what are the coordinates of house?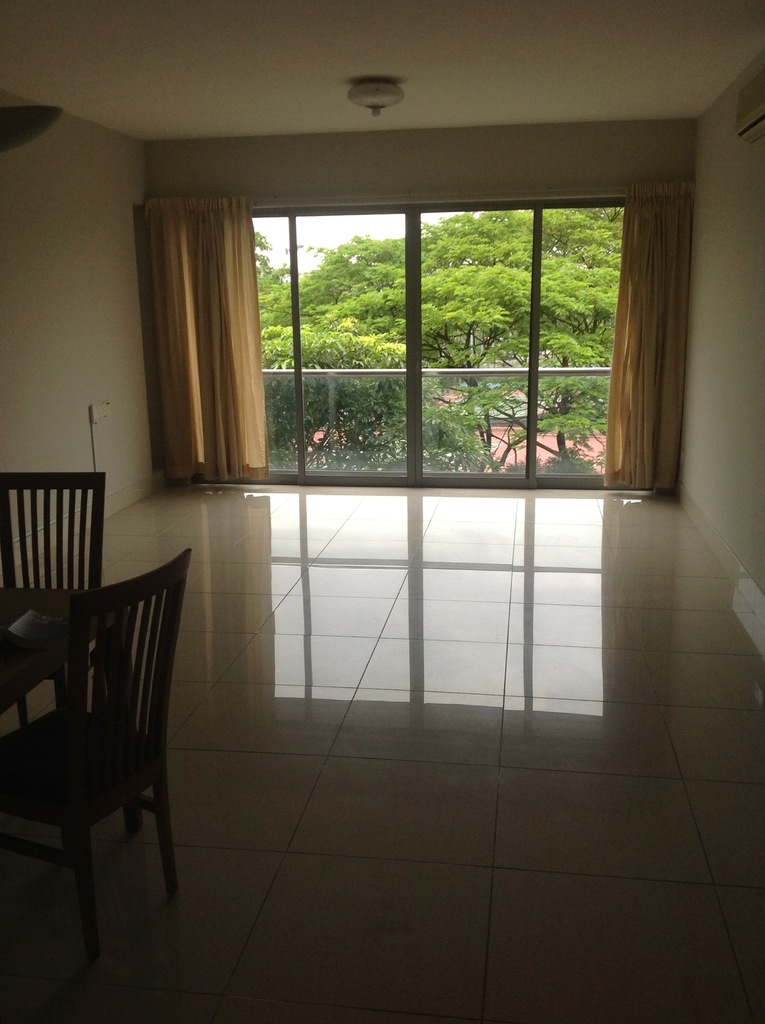
[left=0, top=0, right=764, bottom=1023].
